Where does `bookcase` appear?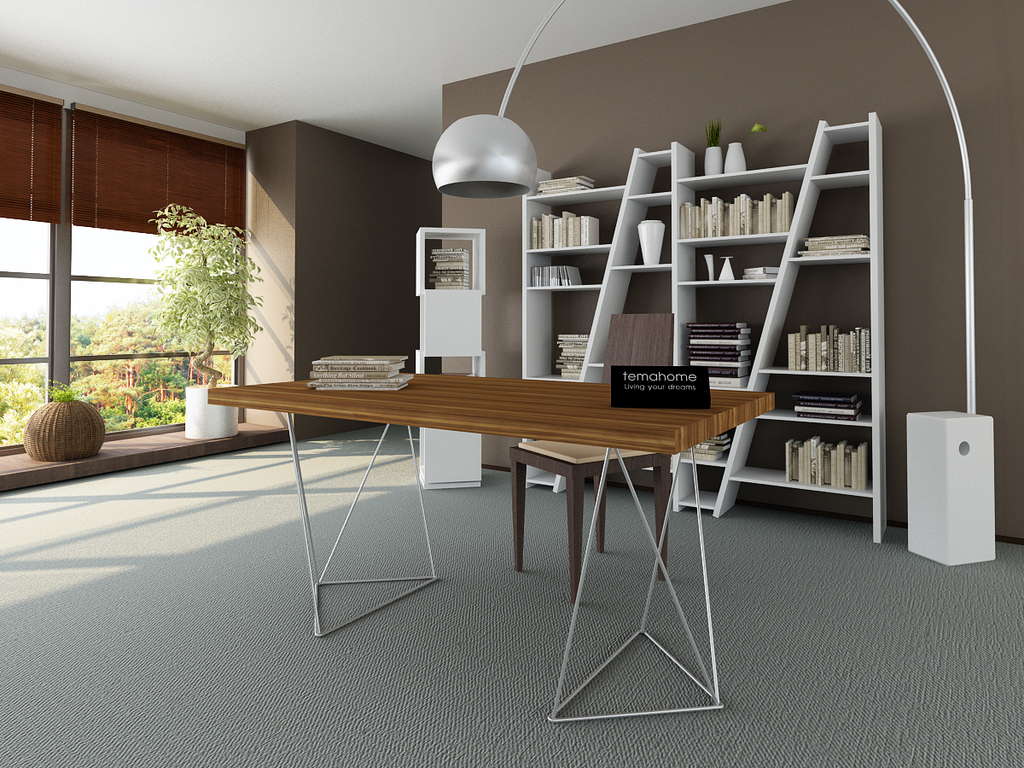
Appears at 487 143 901 489.
